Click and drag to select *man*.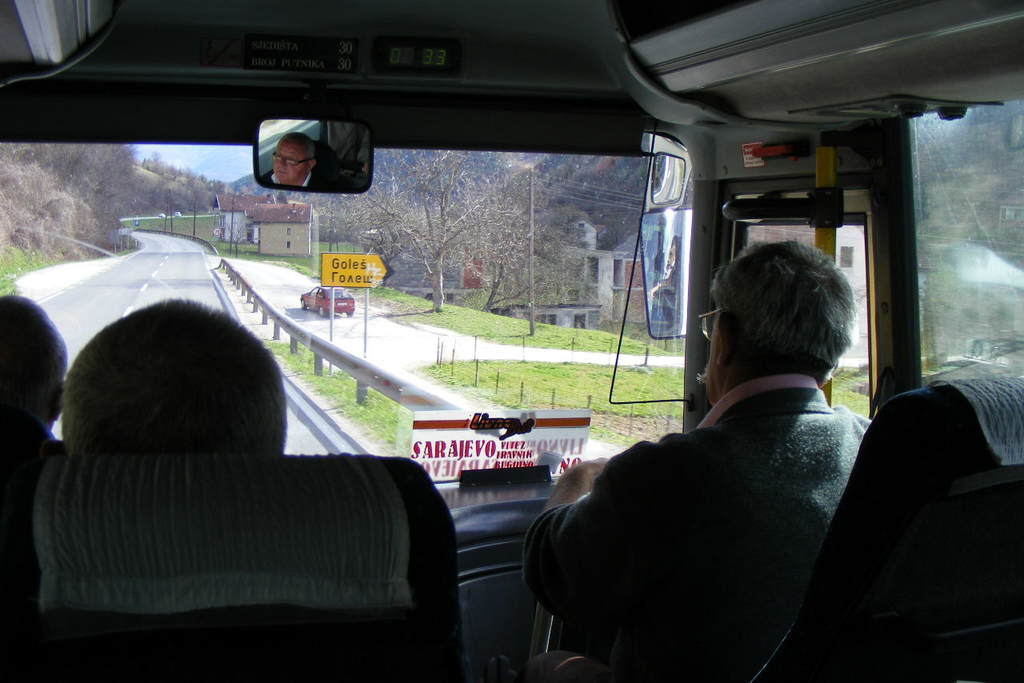
Selection: select_region(503, 238, 883, 682).
